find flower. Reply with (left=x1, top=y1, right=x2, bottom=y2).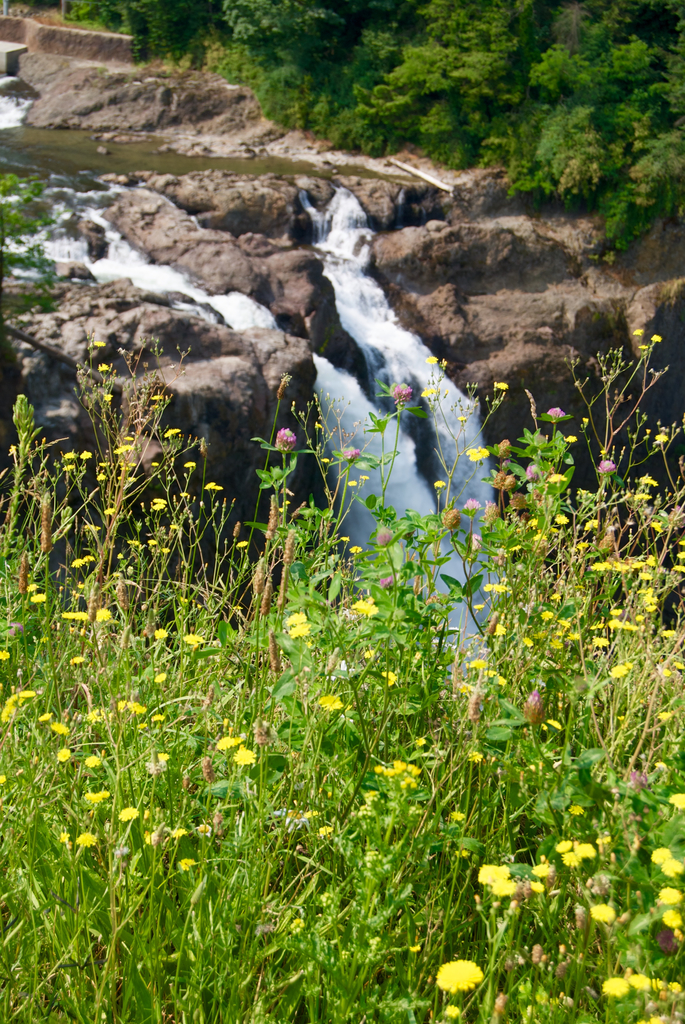
(left=562, top=852, right=578, bottom=867).
